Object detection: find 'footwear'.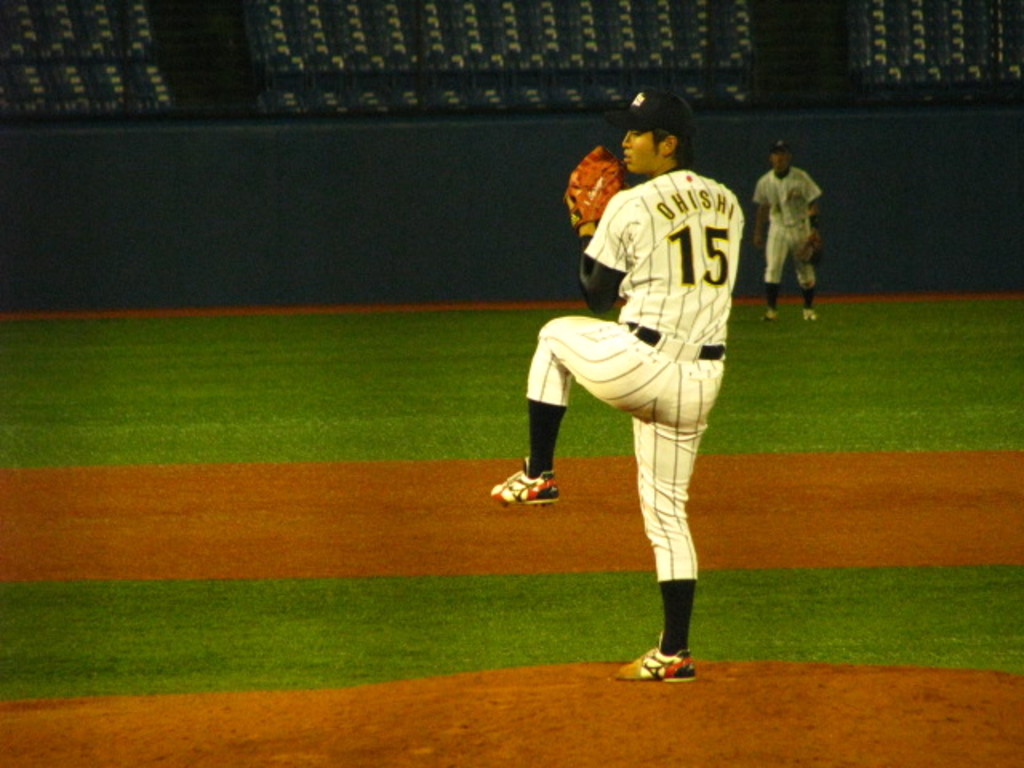
(left=800, top=302, right=819, bottom=326).
